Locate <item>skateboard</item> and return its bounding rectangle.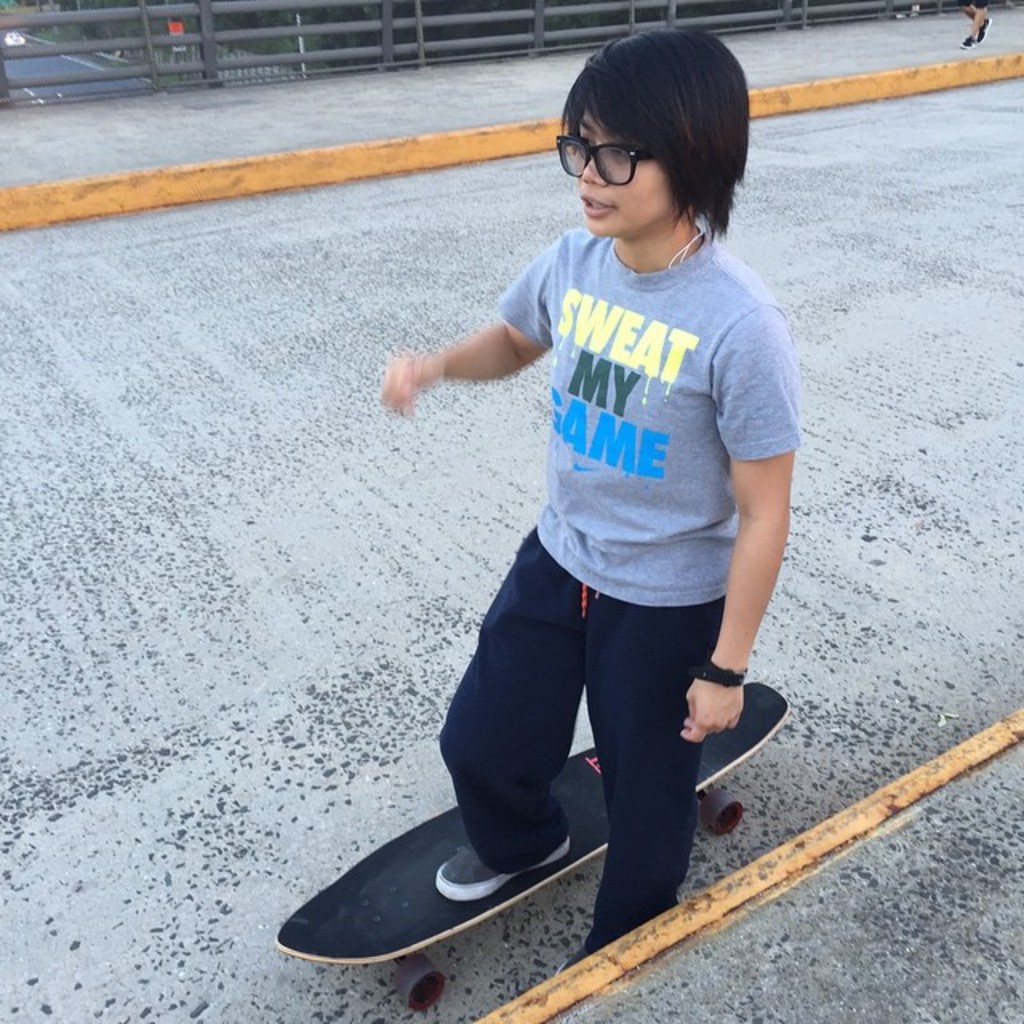
{"left": 290, "top": 677, "right": 797, "bottom": 995}.
